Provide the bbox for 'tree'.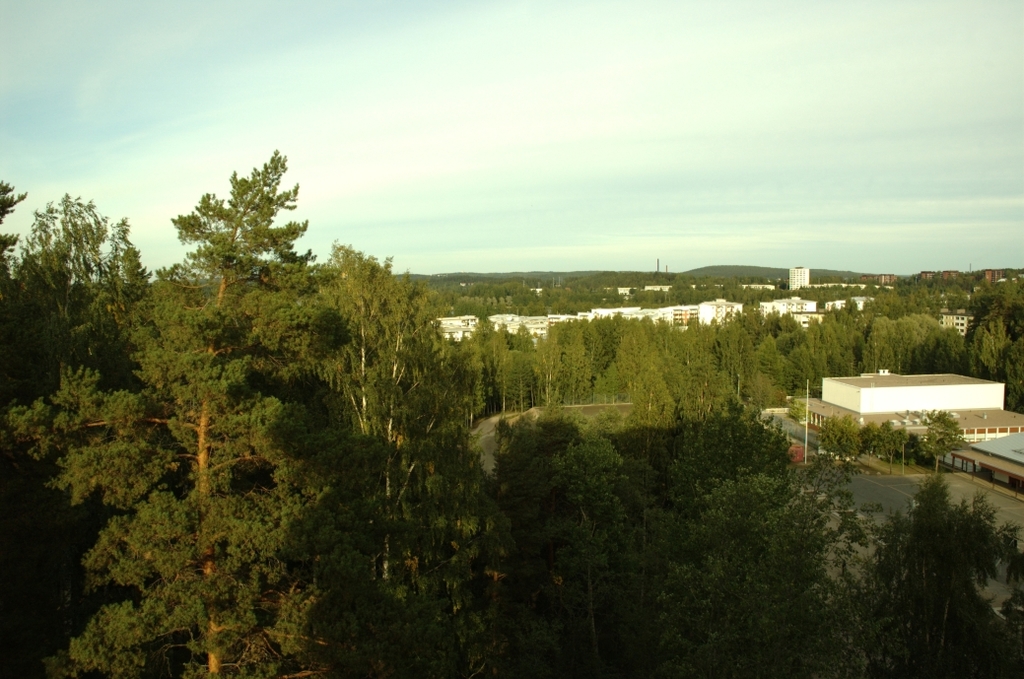
region(598, 307, 639, 366).
